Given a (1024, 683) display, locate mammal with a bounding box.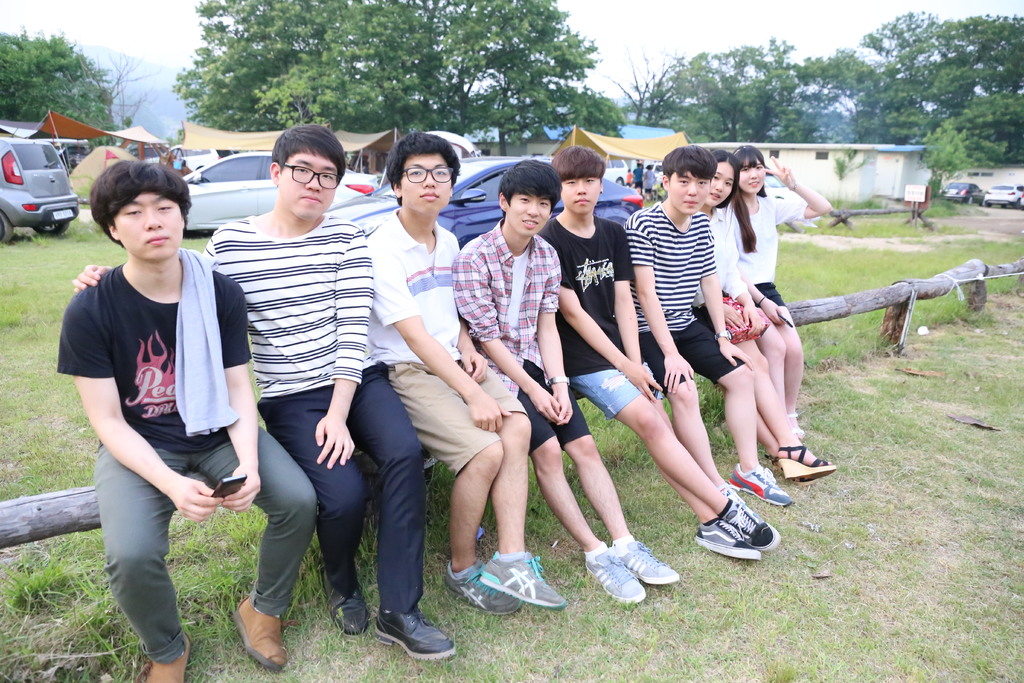
Located: x1=643 y1=163 x2=659 y2=188.
